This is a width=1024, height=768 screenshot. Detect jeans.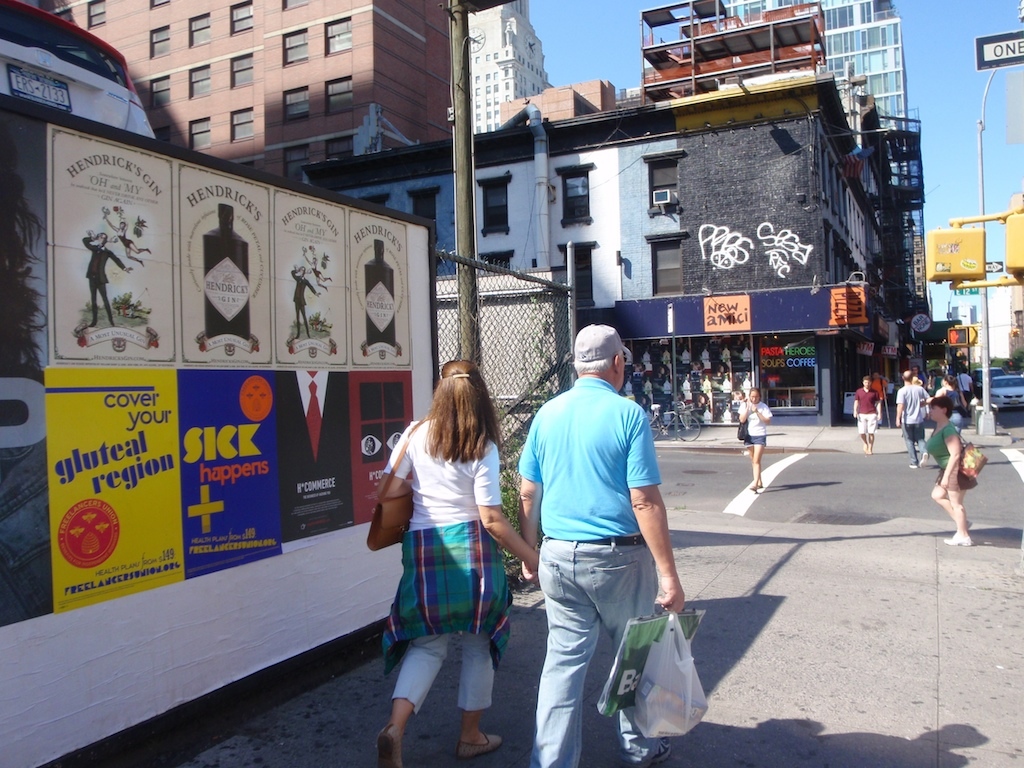
<region>952, 412, 966, 431</region>.
